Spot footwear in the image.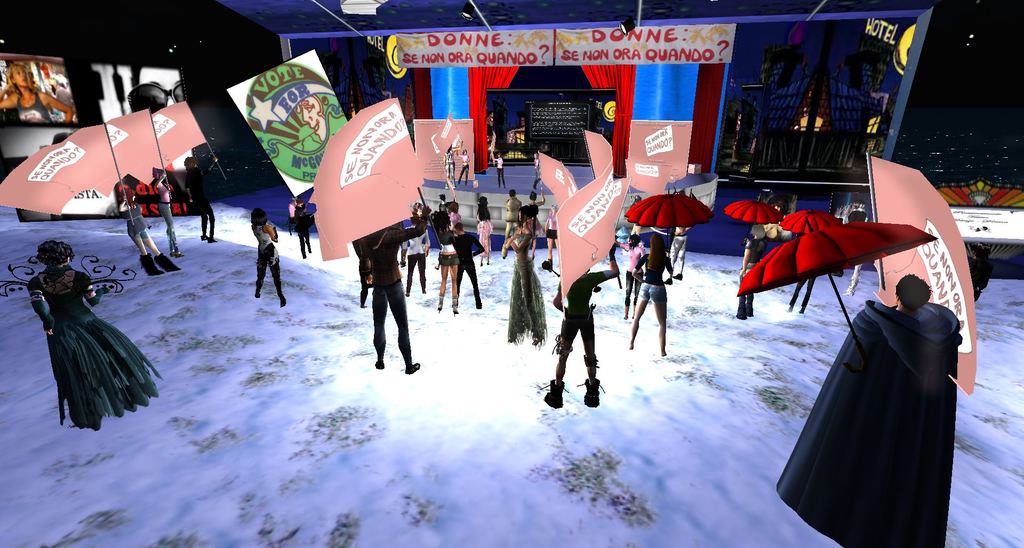
footwear found at locate(543, 375, 564, 407).
